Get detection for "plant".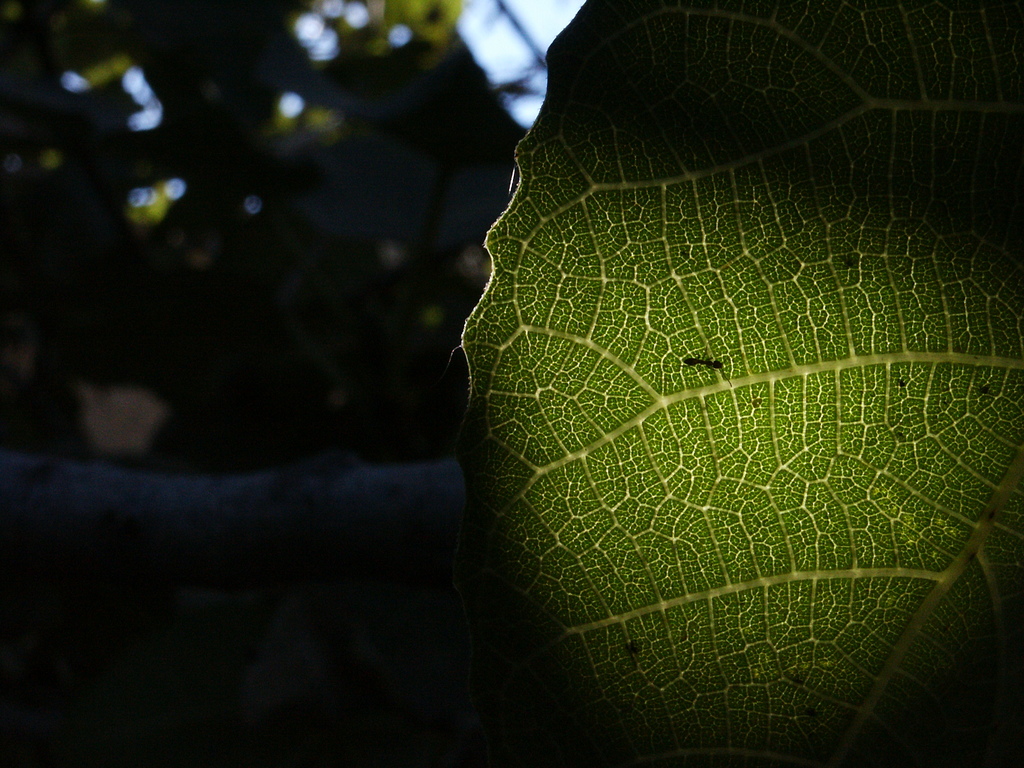
Detection: [left=364, top=0, right=1019, bottom=767].
